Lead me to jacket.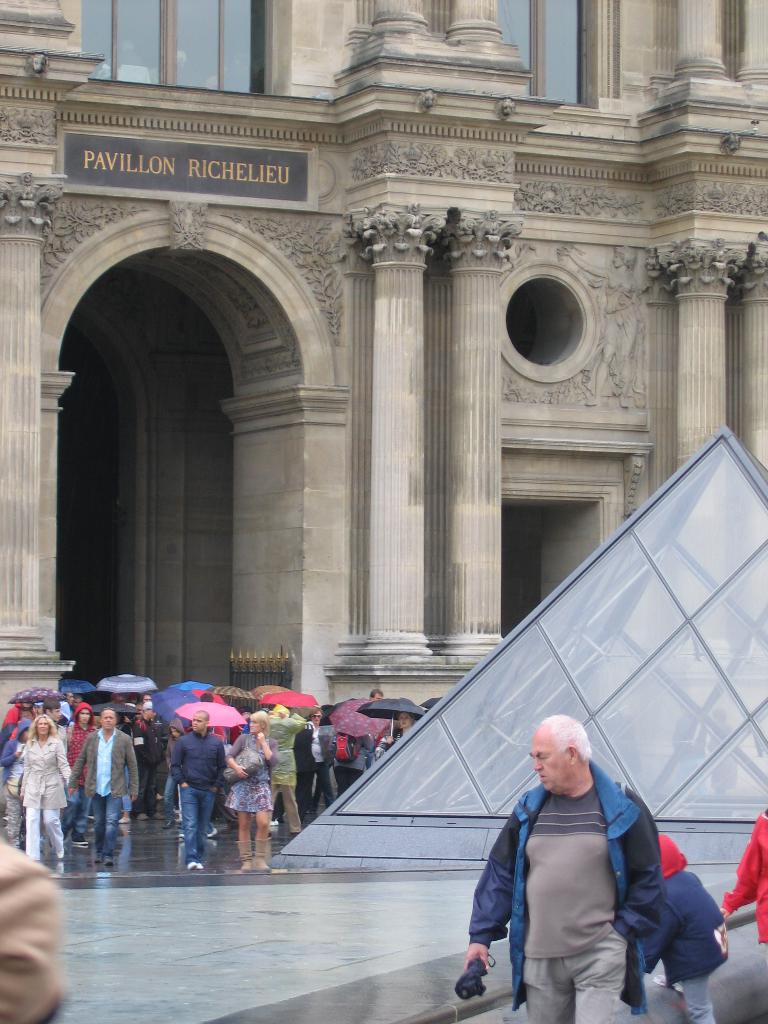
Lead to 463/752/659/1018.
